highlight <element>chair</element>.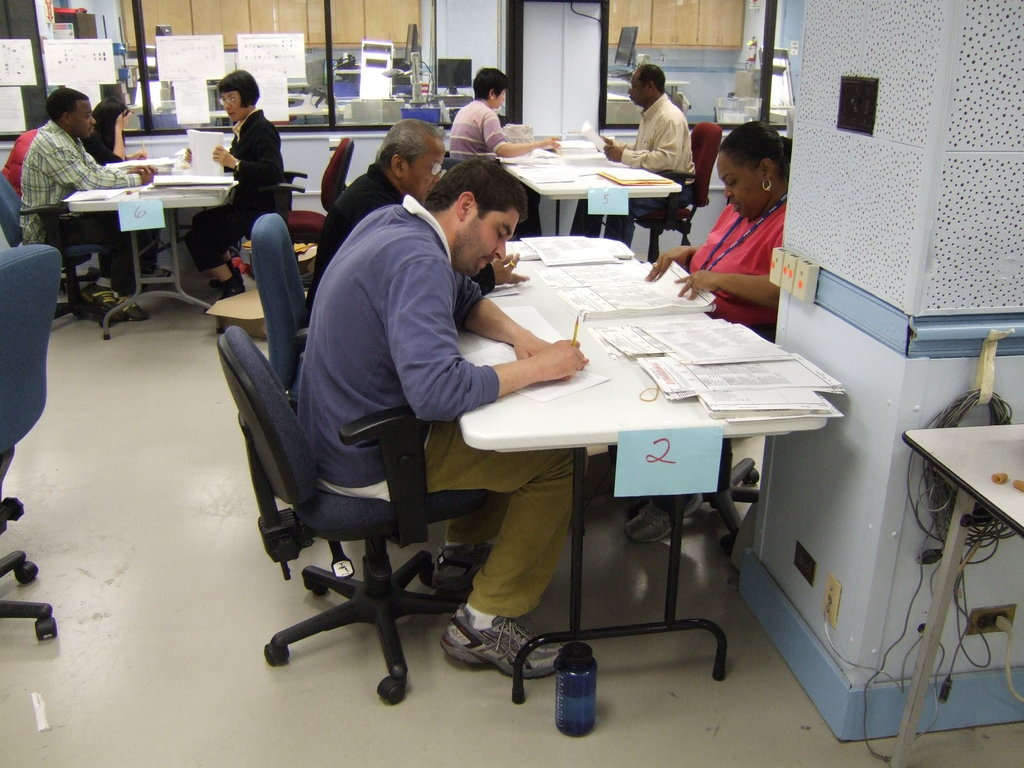
Highlighted region: rect(224, 262, 527, 712).
